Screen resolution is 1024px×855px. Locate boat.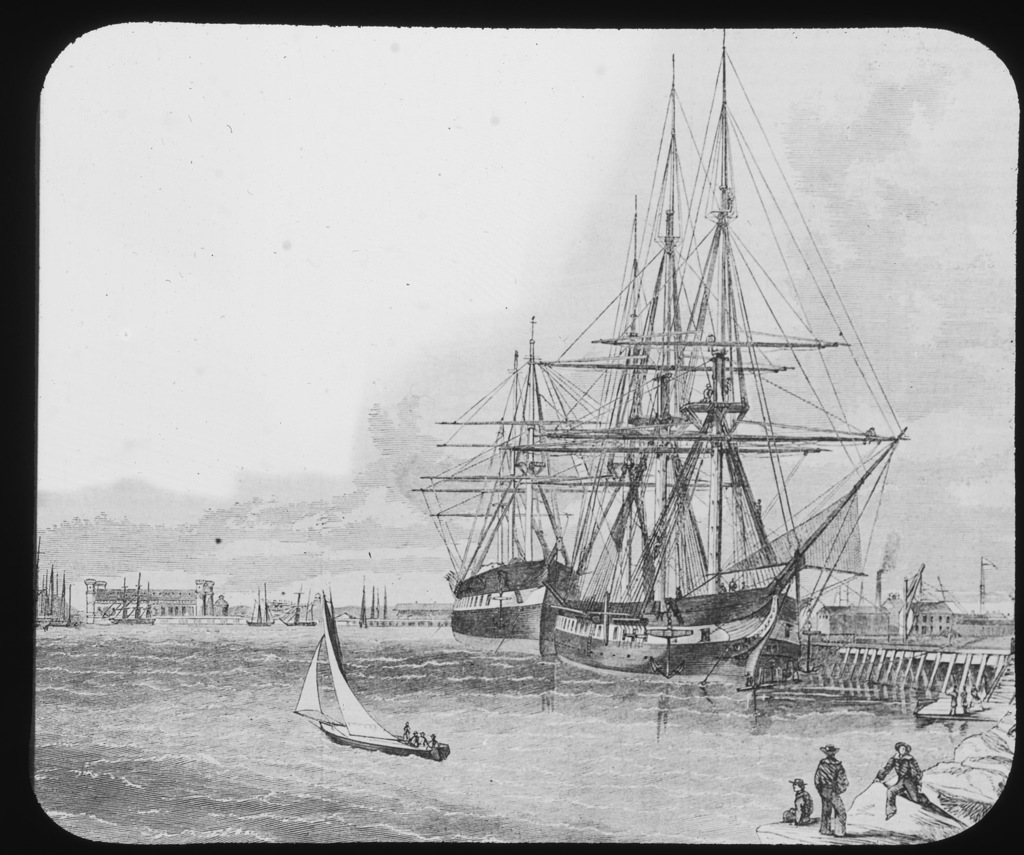
[548,38,910,674].
